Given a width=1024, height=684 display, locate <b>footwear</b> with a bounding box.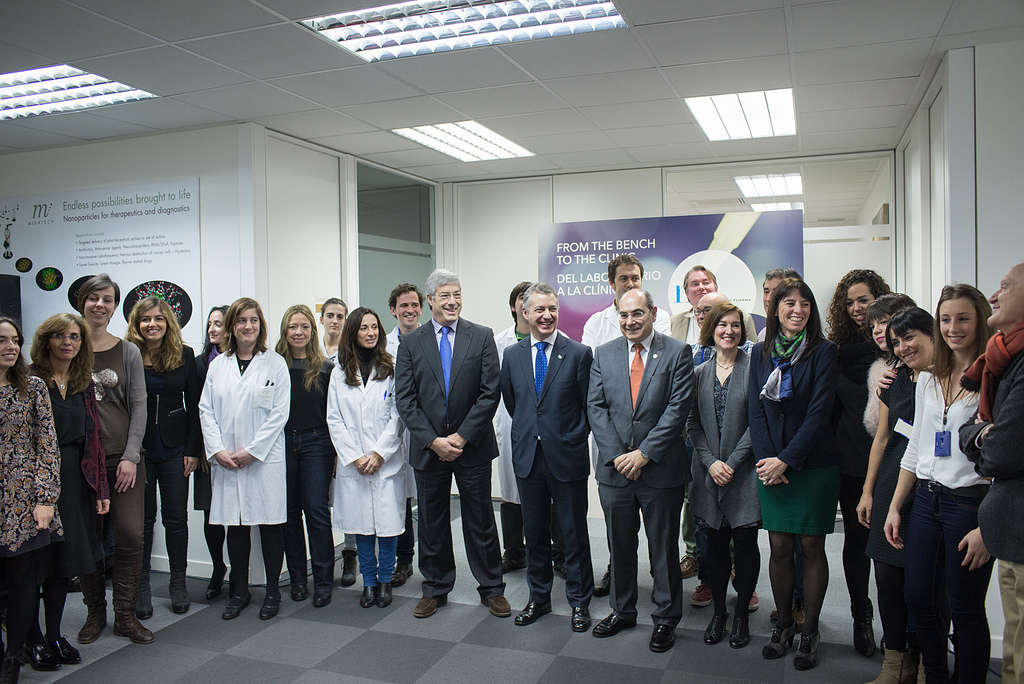
Located: pyautogui.locateOnScreen(224, 590, 249, 615).
